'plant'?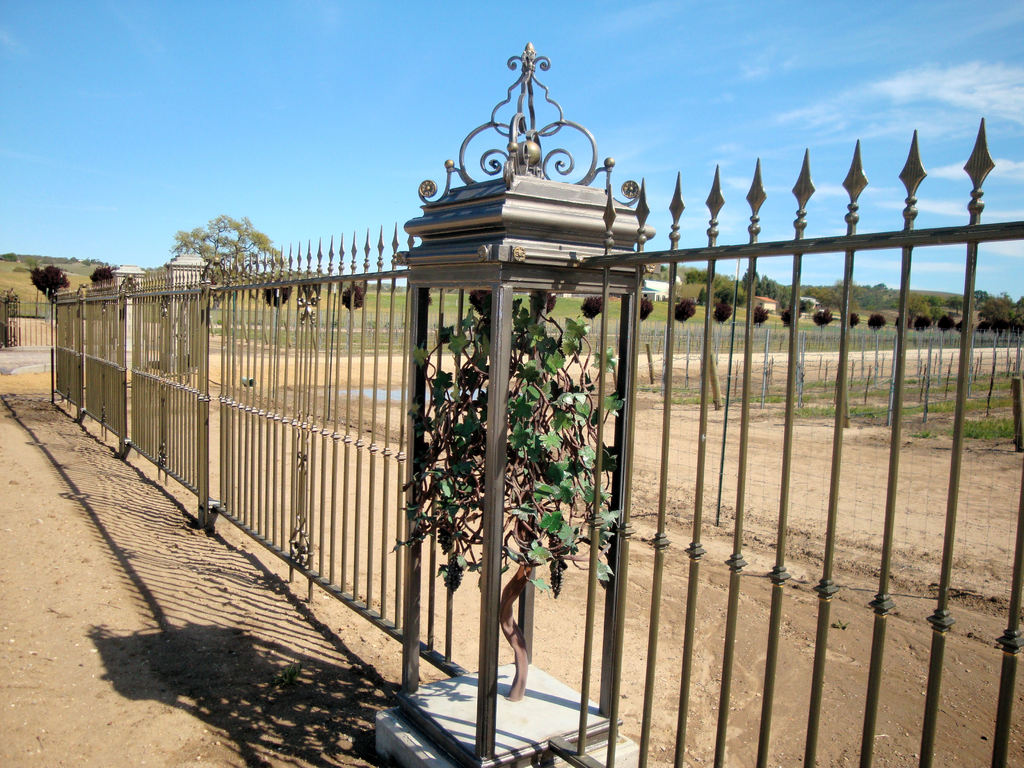
[466,290,491,319]
